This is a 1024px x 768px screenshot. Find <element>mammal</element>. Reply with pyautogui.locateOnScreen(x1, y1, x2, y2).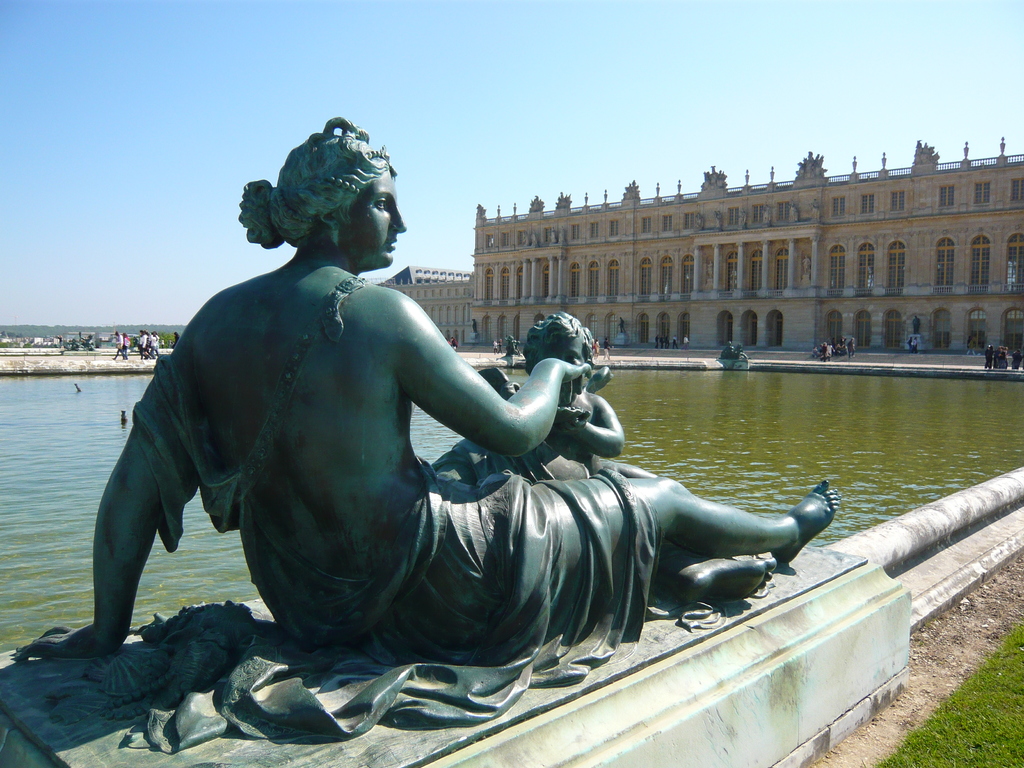
pyautogui.locateOnScreen(602, 342, 614, 359).
